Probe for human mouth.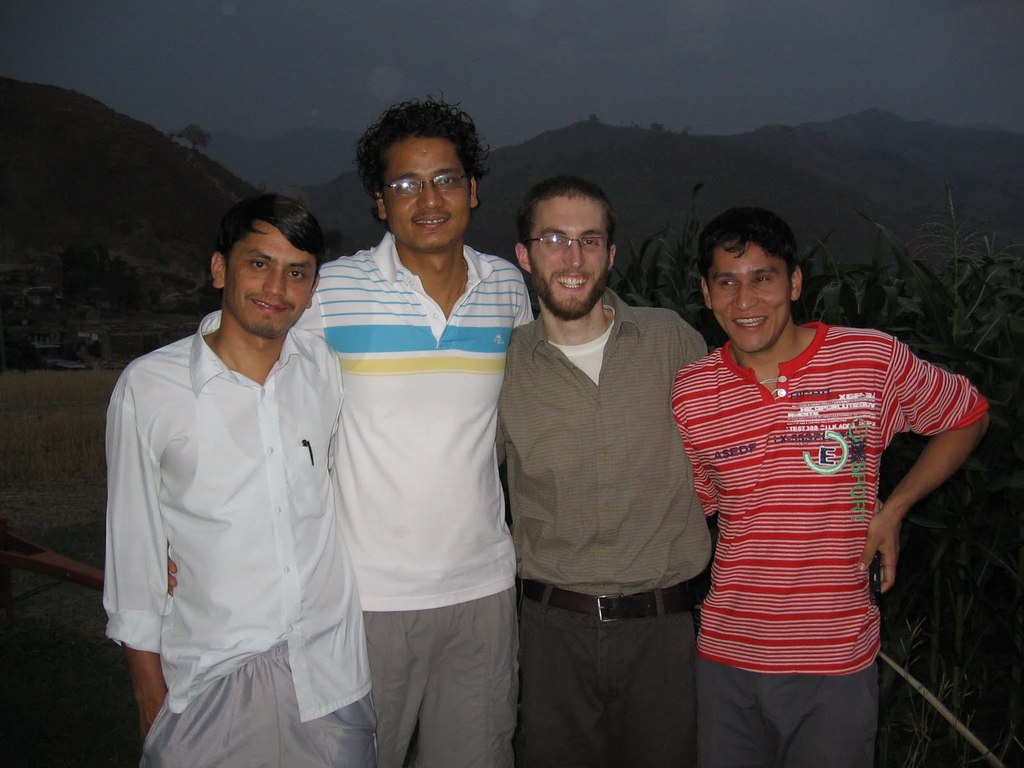
Probe result: <region>734, 316, 774, 335</region>.
